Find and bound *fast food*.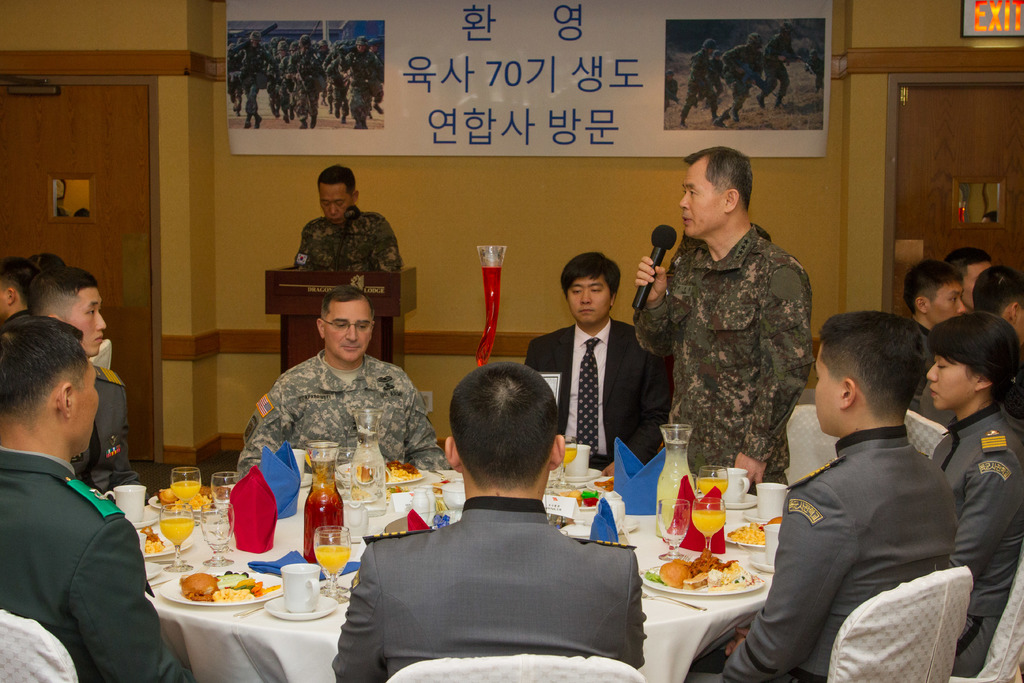
Bound: left=728, top=515, right=780, bottom=547.
